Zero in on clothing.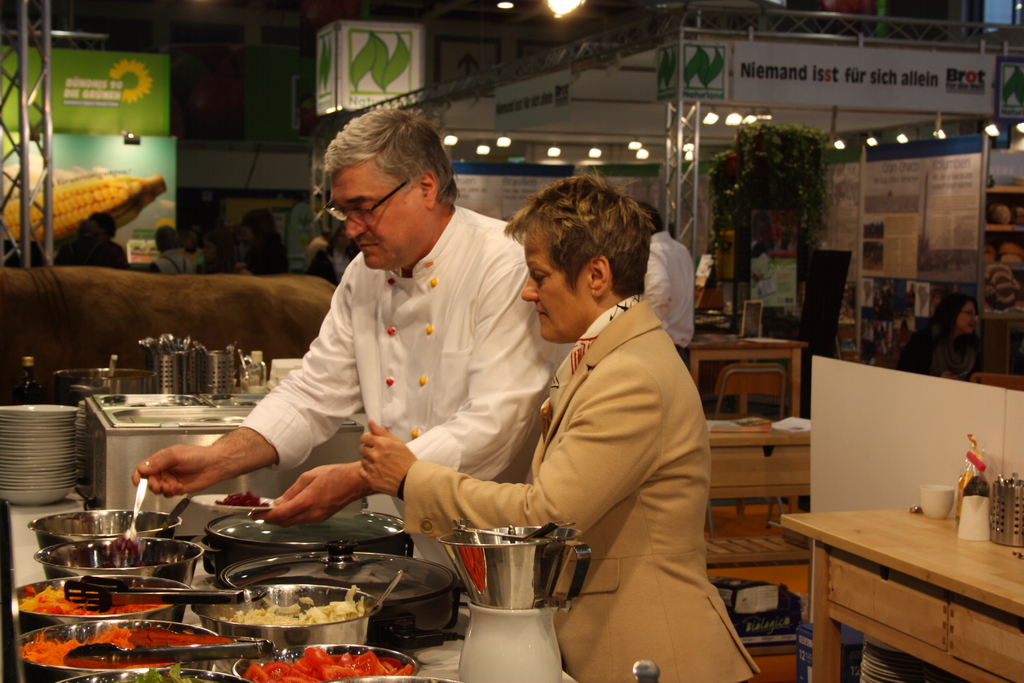
Zeroed in: 147,247,193,274.
